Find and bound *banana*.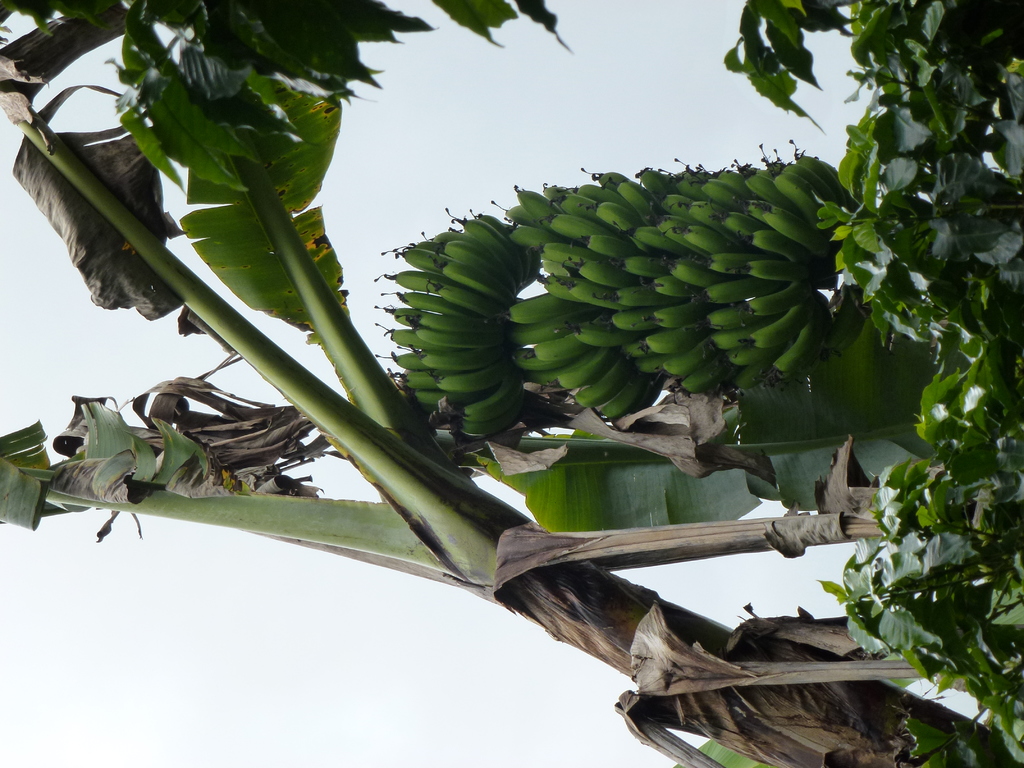
Bound: 498 293 570 328.
